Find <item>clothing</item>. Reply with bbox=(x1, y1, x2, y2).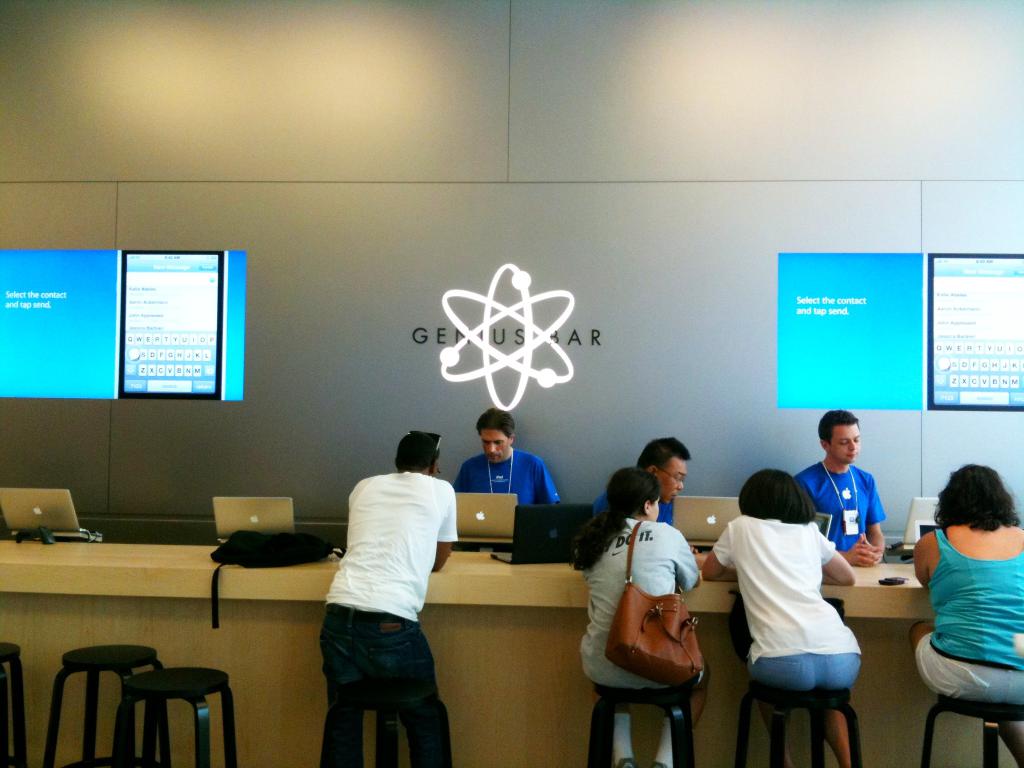
bbox=(916, 513, 1023, 709).
